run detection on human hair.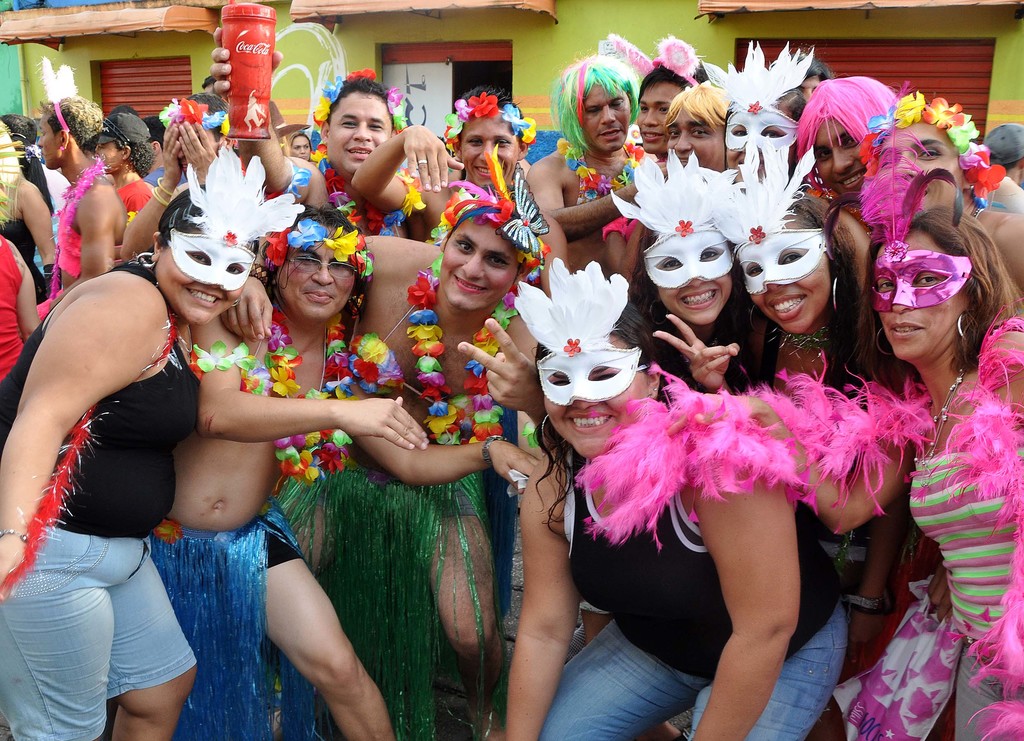
Result: box(636, 57, 711, 107).
